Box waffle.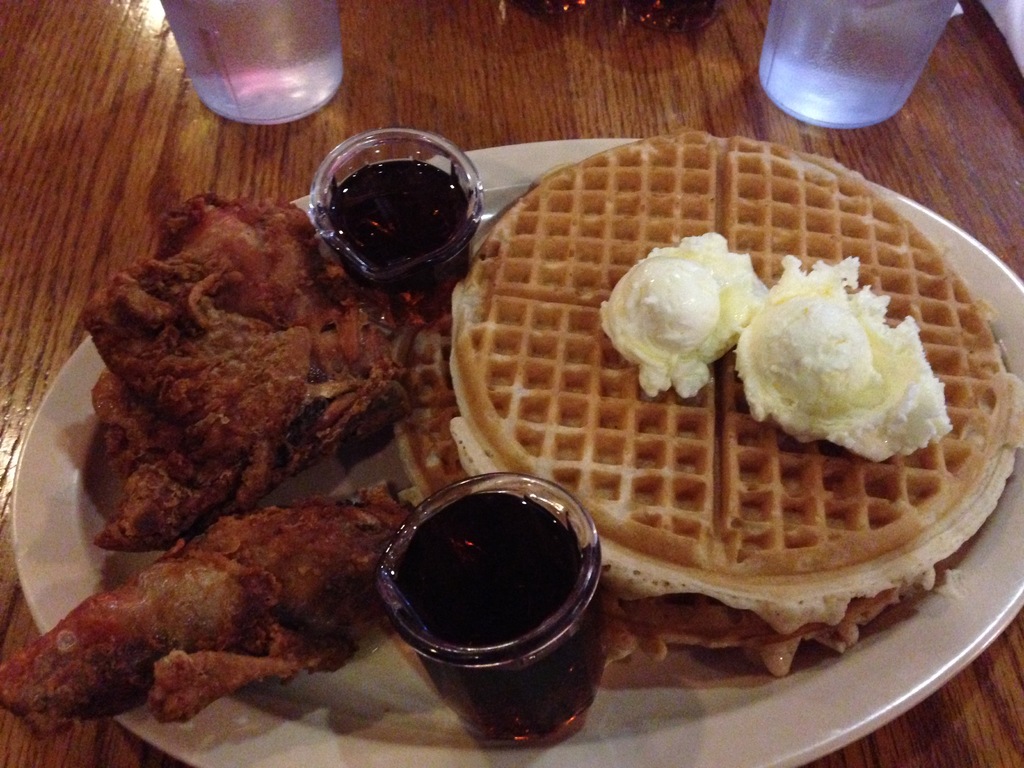
[446, 130, 1023, 641].
